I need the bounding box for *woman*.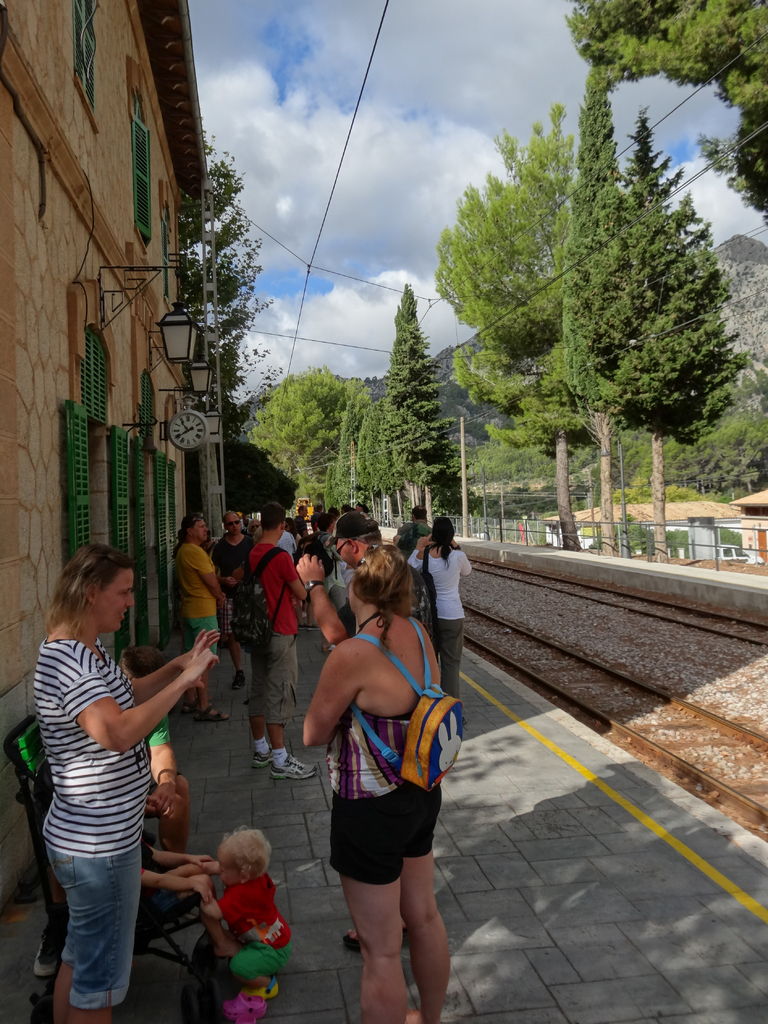
Here it is: 408,514,471,720.
